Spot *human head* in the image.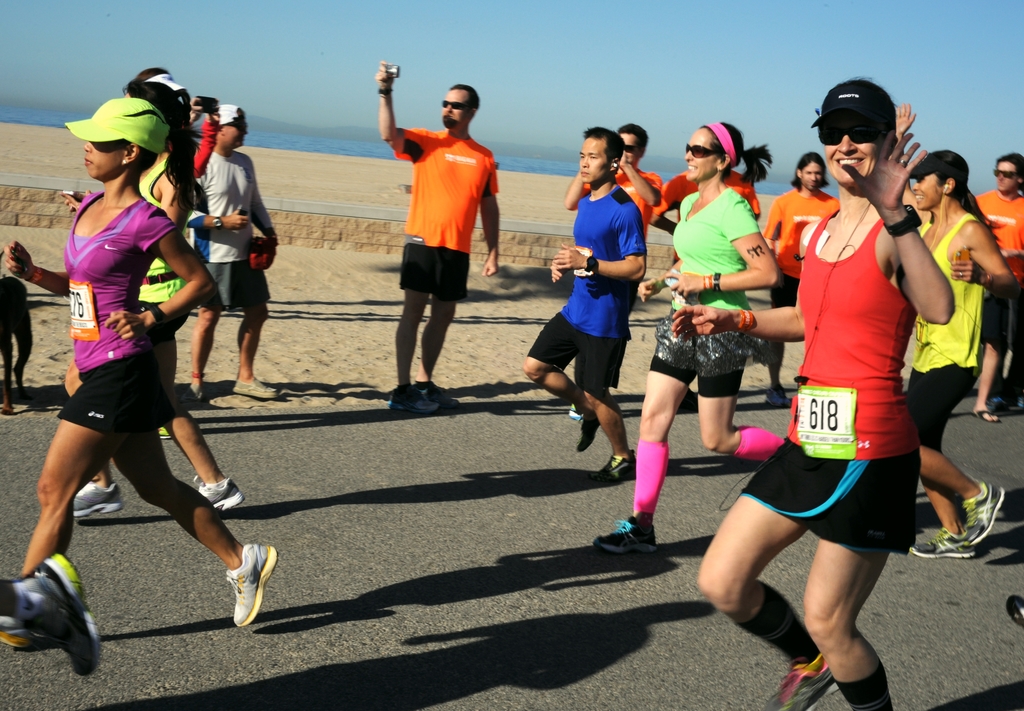
*human head* found at 441/85/481/131.
